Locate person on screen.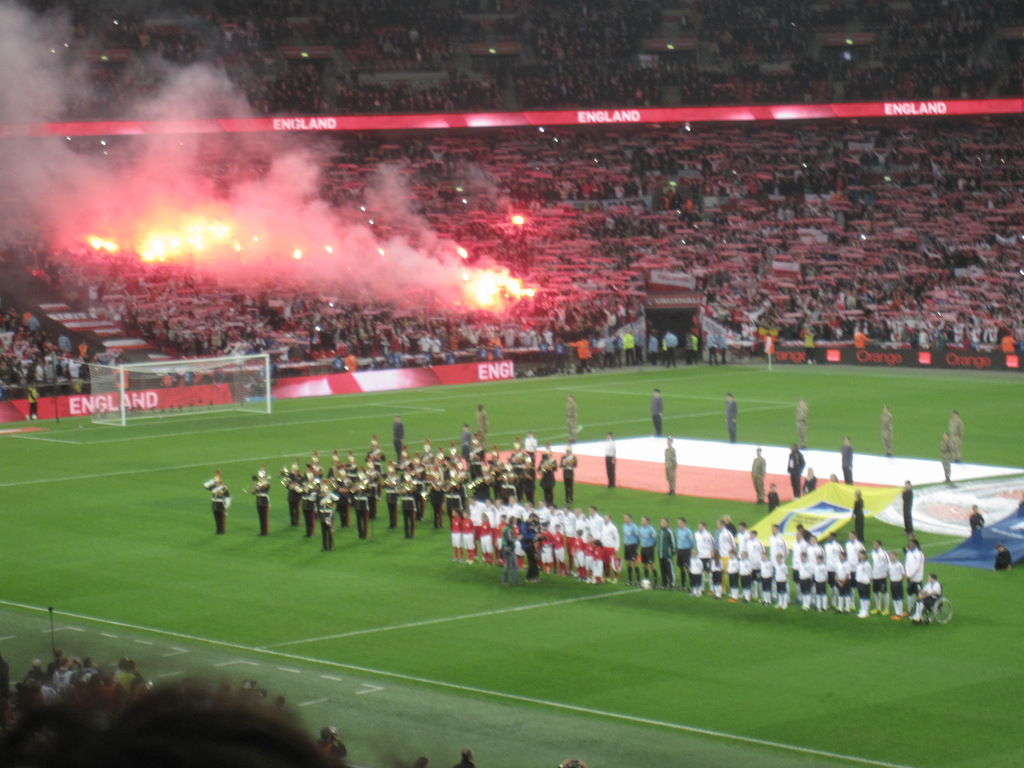
On screen at [x1=602, y1=429, x2=623, y2=492].
